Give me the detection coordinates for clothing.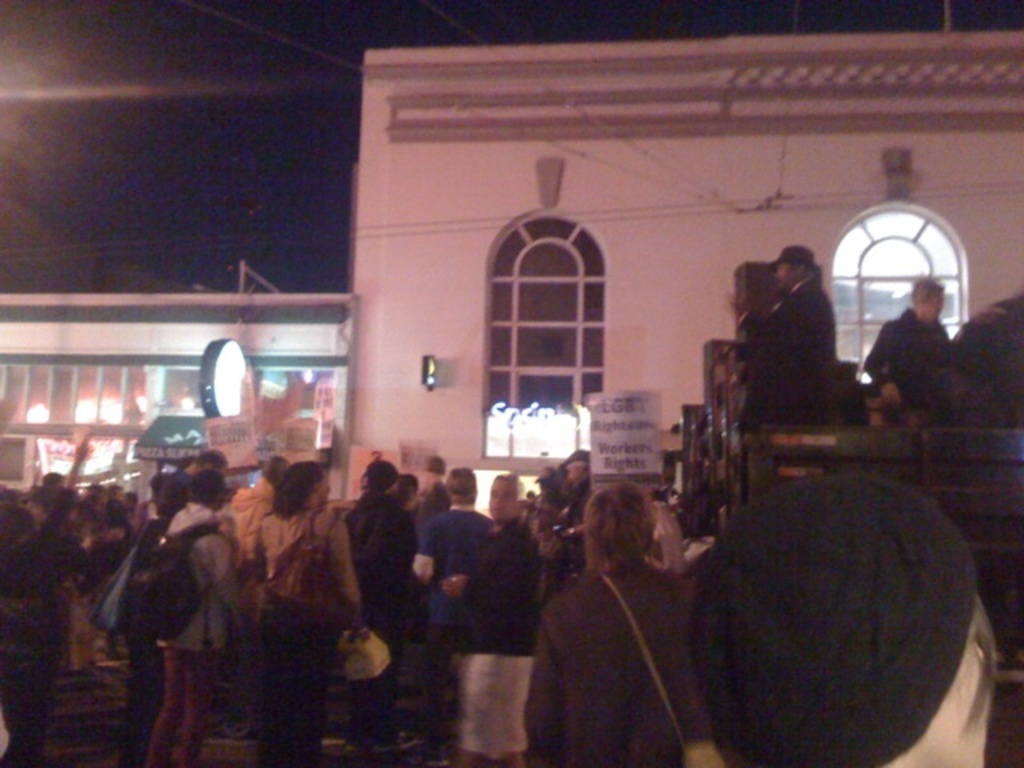
<region>149, 501, 259, 766</region>.
